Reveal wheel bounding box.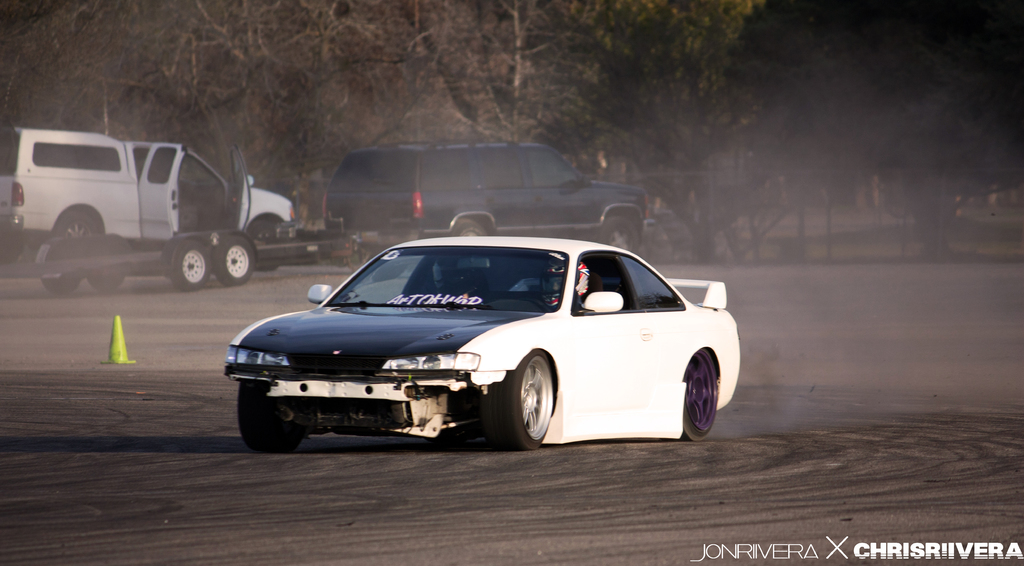
Revealed: {"x1": 502, "y1": 358, "x2": 562, "y2": 446}.
